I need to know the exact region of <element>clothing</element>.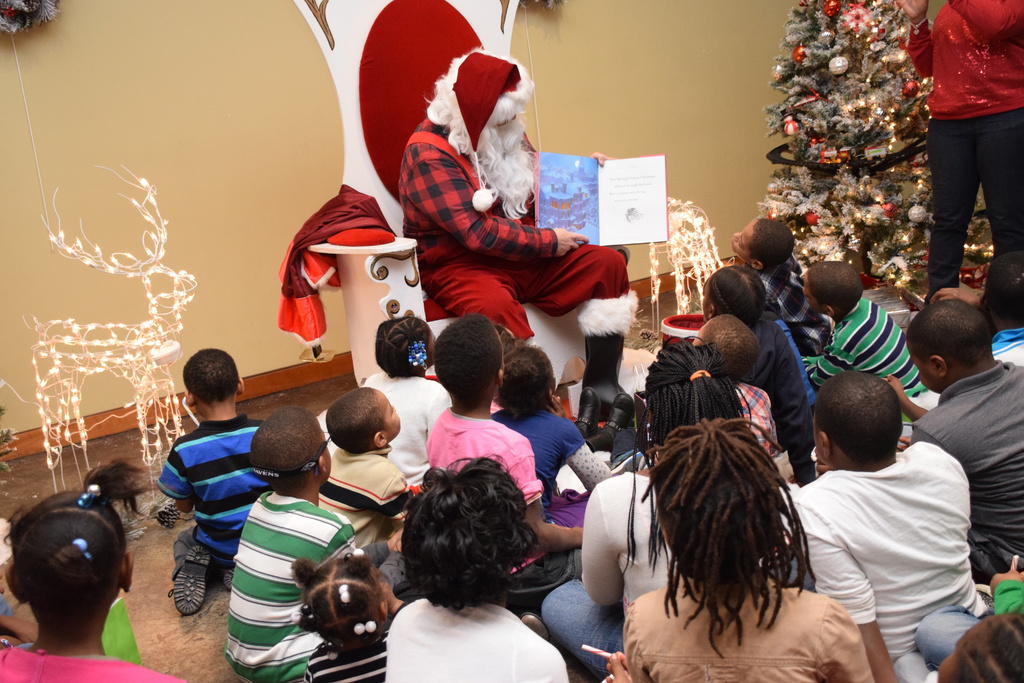
Region: 749/313/821/454.
